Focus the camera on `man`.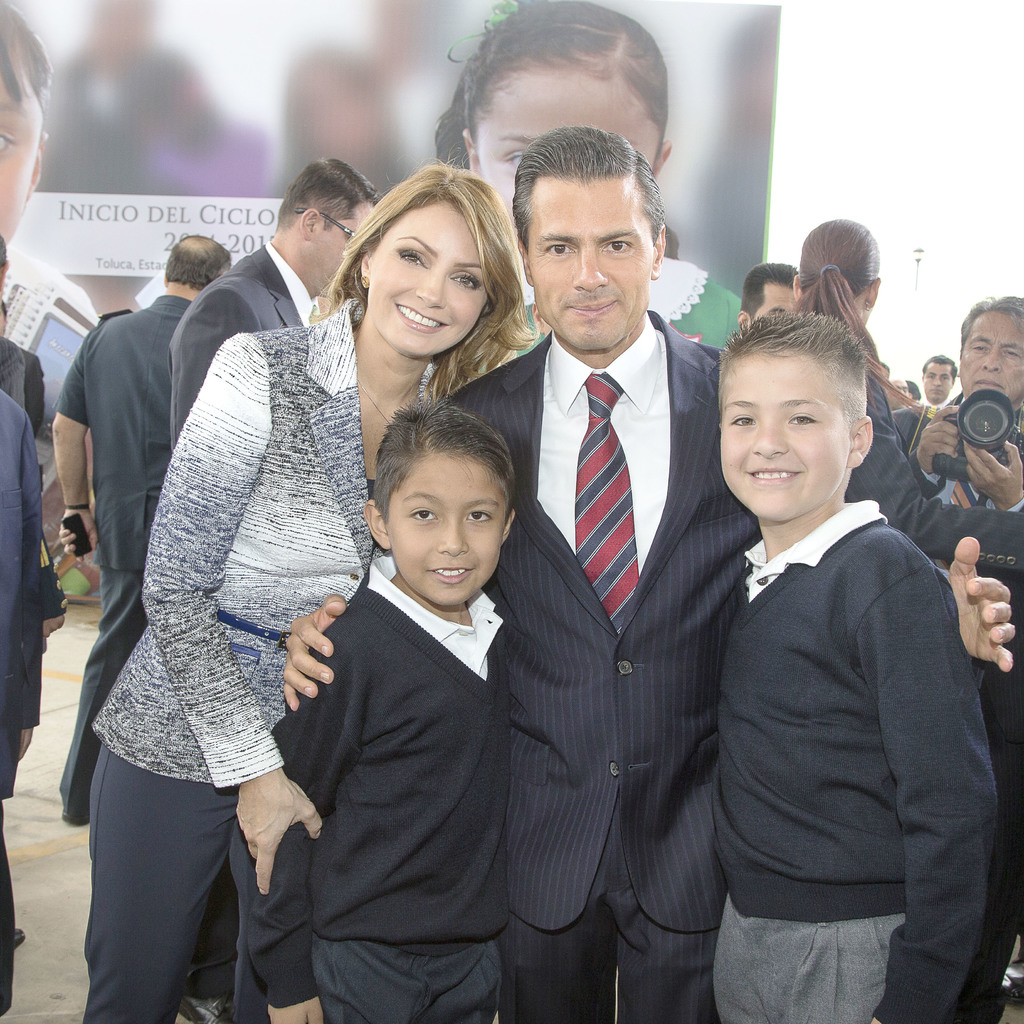
Focus region: (879,292,1023,515).
